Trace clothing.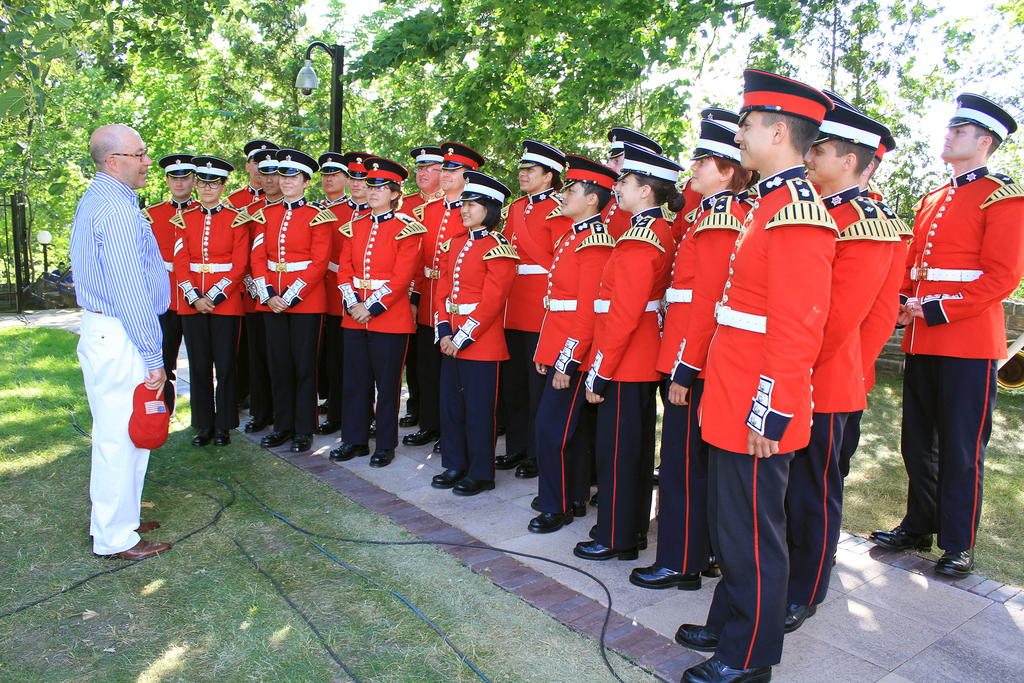
Traced to [x1=335, y1=204, x2=425, y2=451].
